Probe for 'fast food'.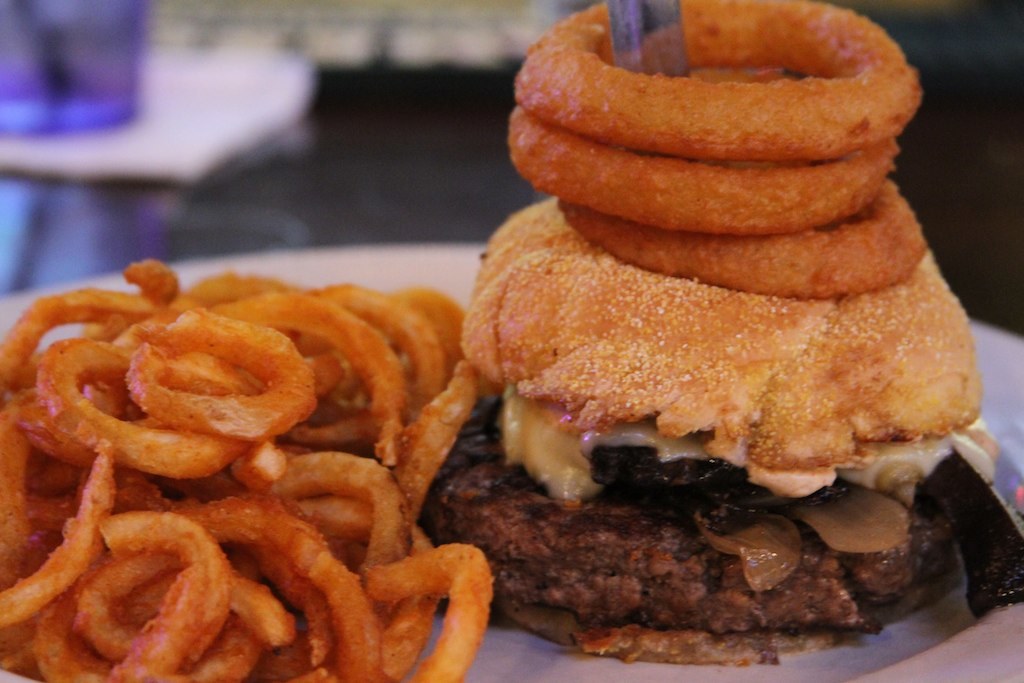
Probe result: box=[193, 261, 311, 311].
